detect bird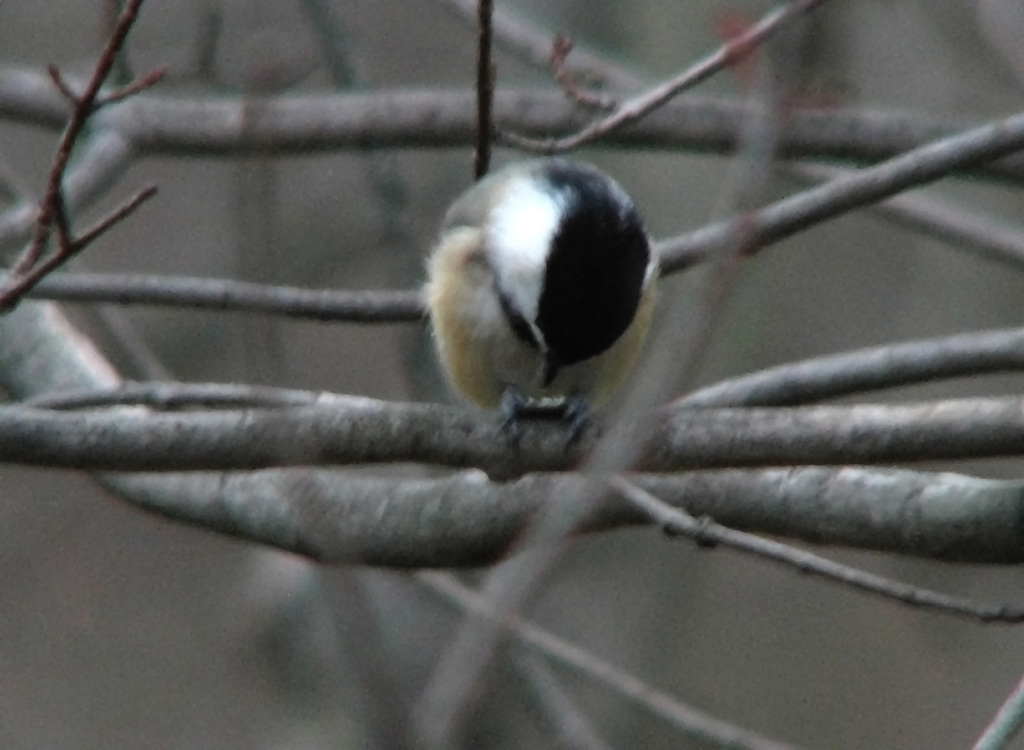
x1=414, y1=154, x2=663, y2=458
